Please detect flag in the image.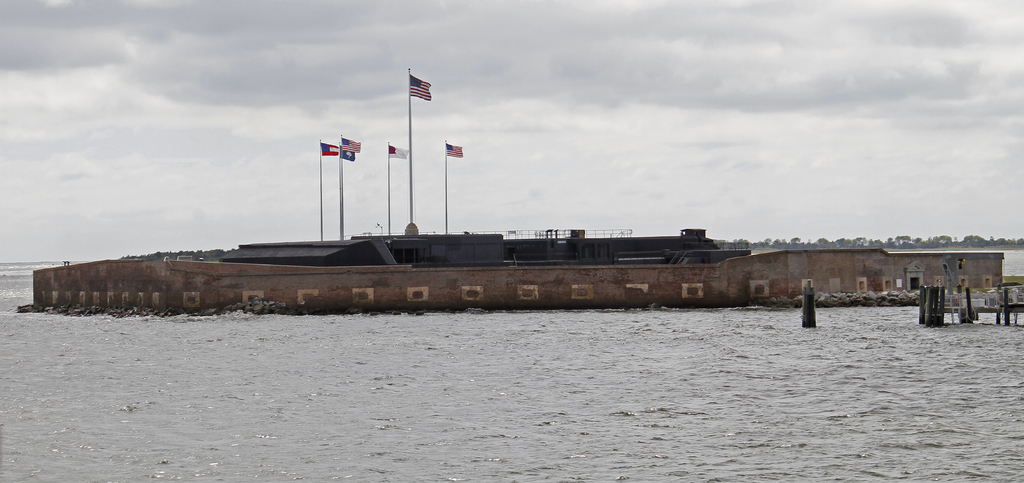
(441, 139, 463, 159).
